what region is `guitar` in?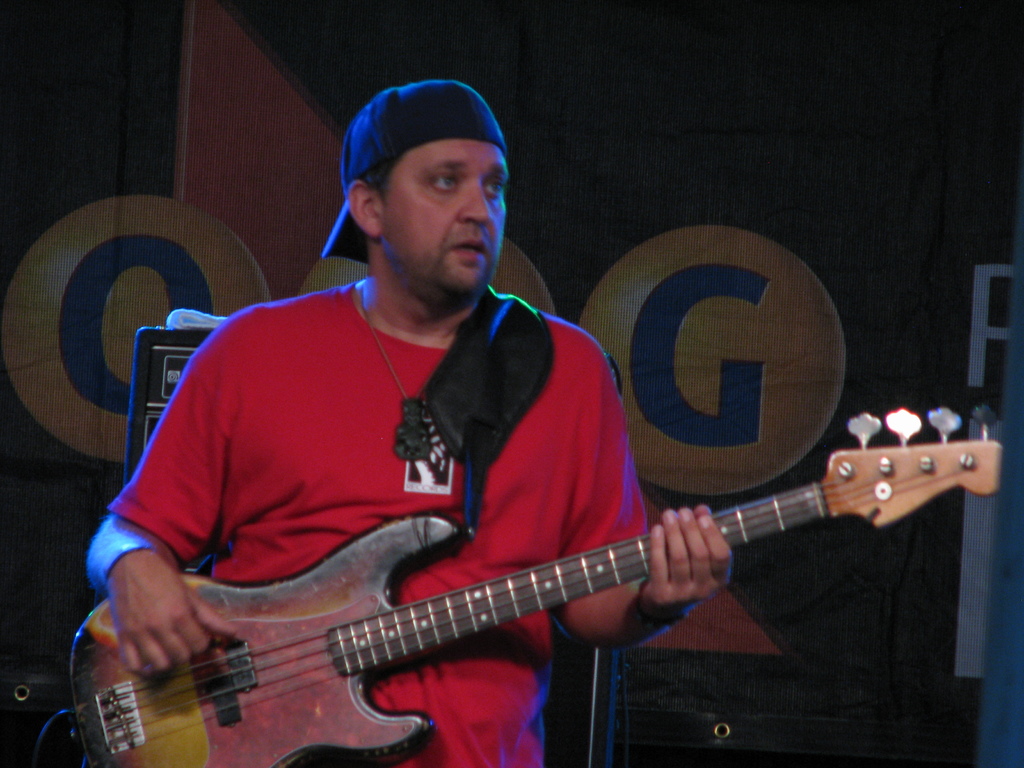
{"x1": 65, "y1": 433, "x2": 1020, "y2": 767}.
